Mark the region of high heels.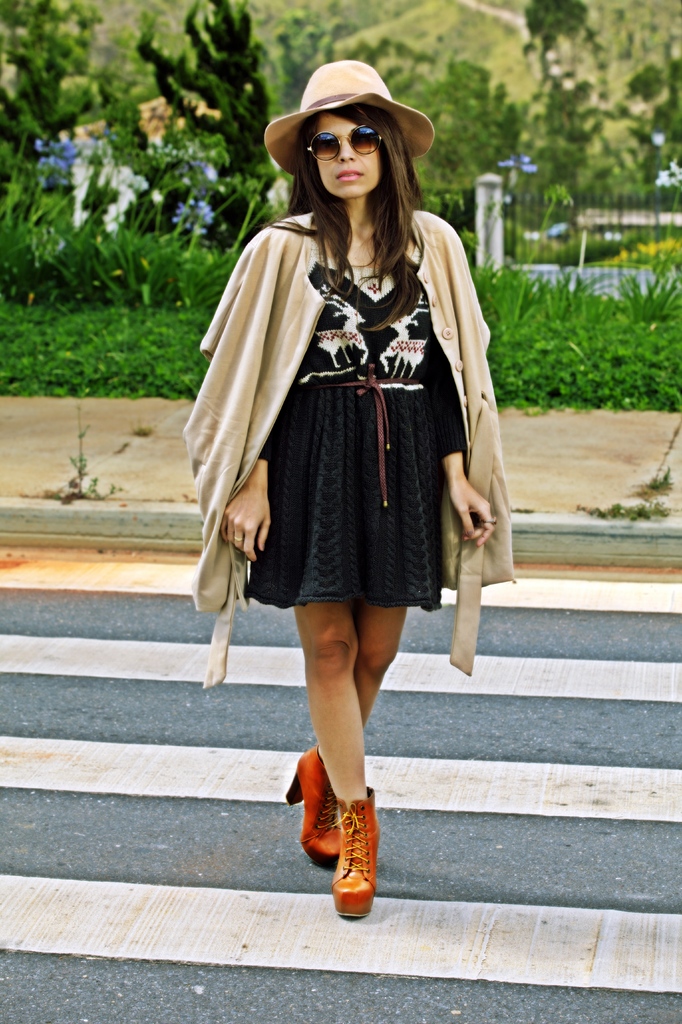
Region: select_region(287, 750, 346, 862).
